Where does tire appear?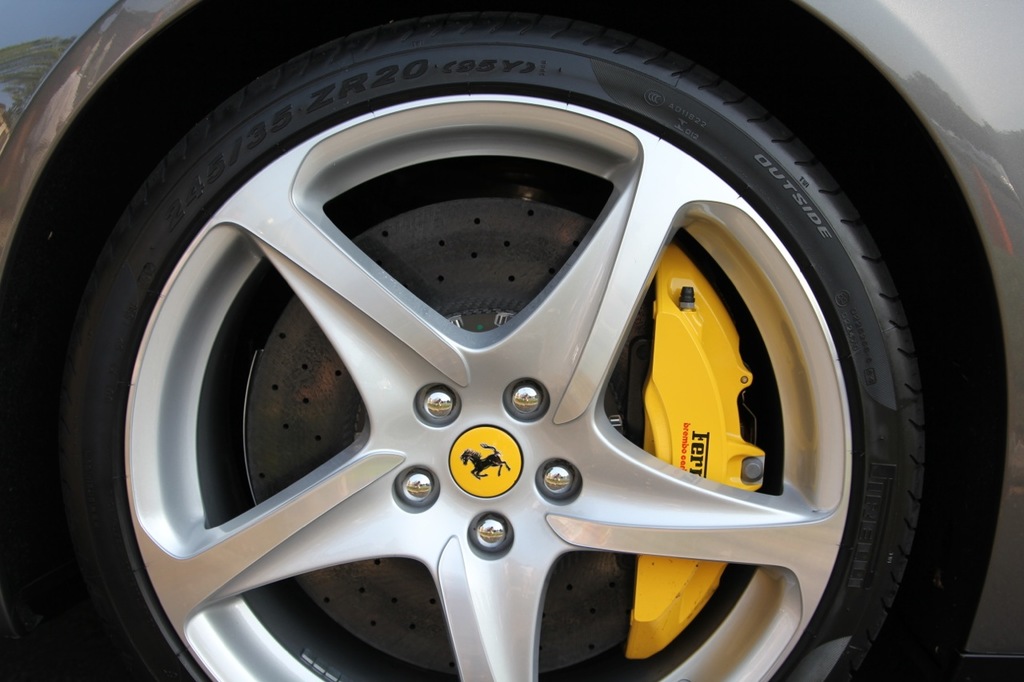
Appears at (0,0,1009,681).
